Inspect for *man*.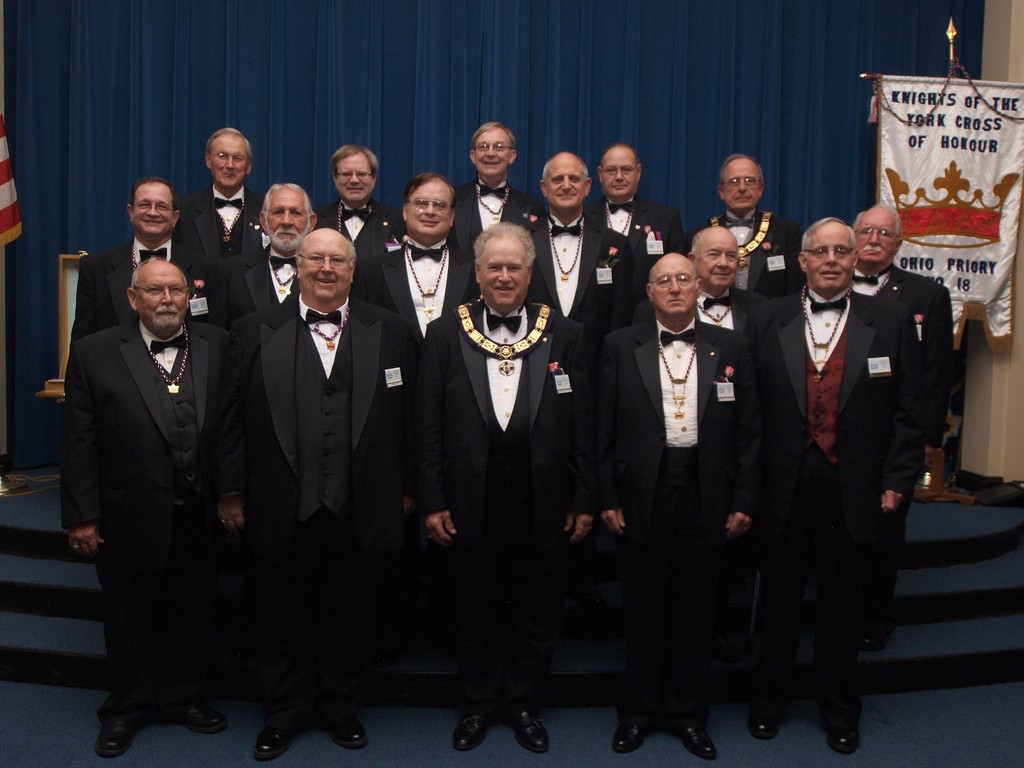
Inspection: [743,221,931,753].
